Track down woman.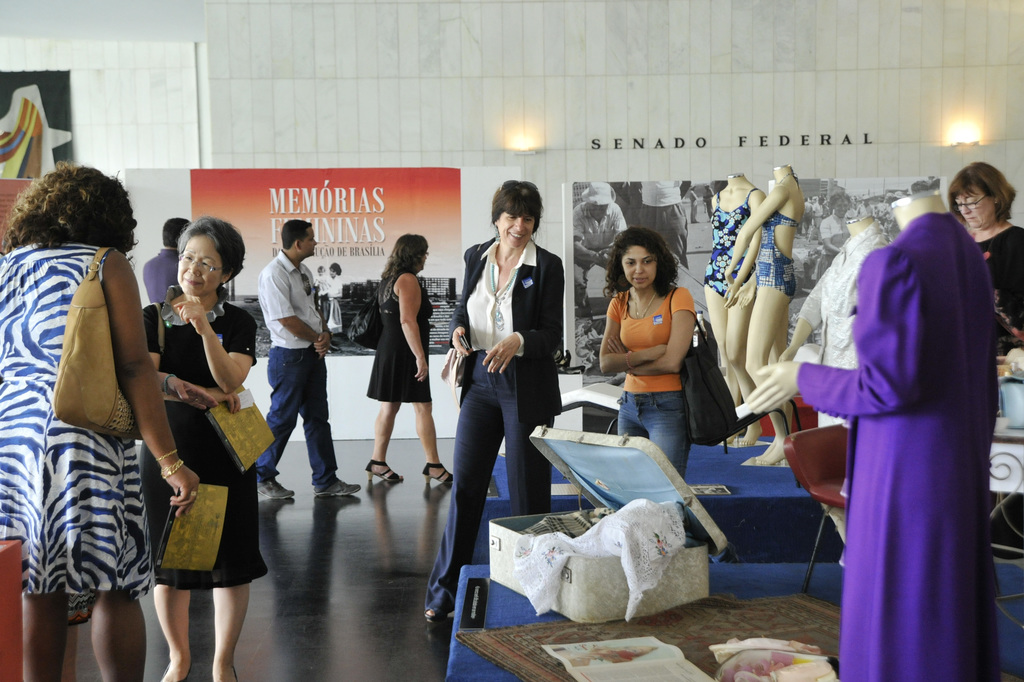
Tracked to box(355, 230, 431, 486).
